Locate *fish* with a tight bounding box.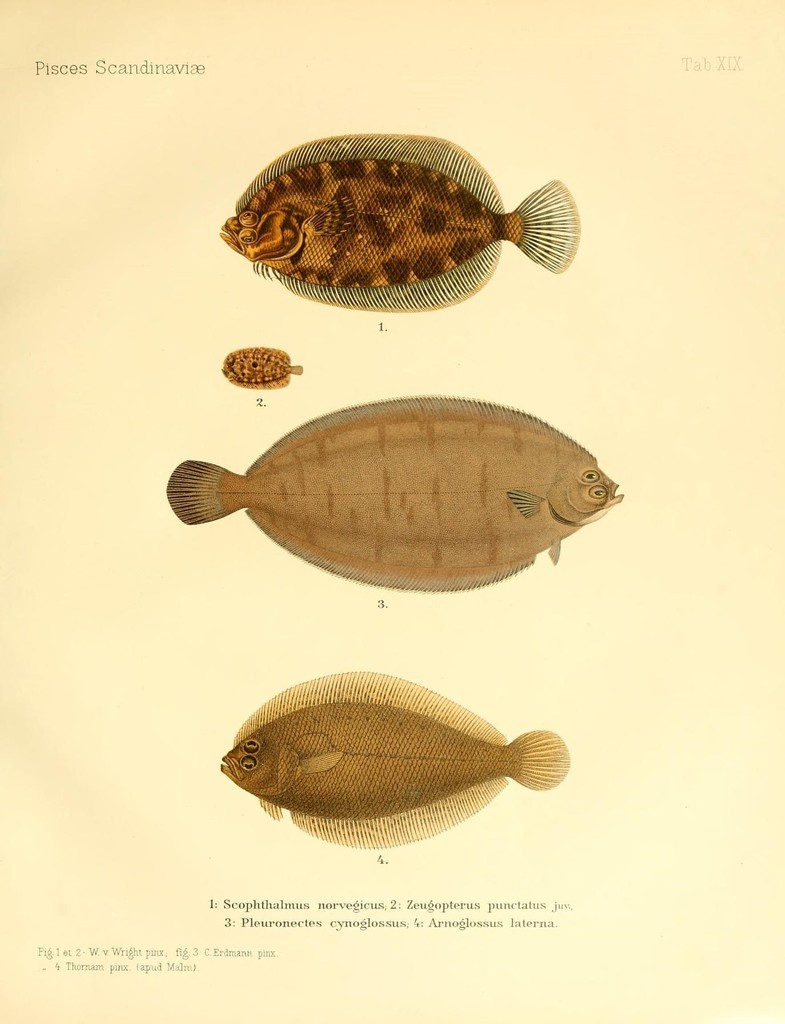
pyautogui.locateOnScreen(169, 380, 623, 626).
